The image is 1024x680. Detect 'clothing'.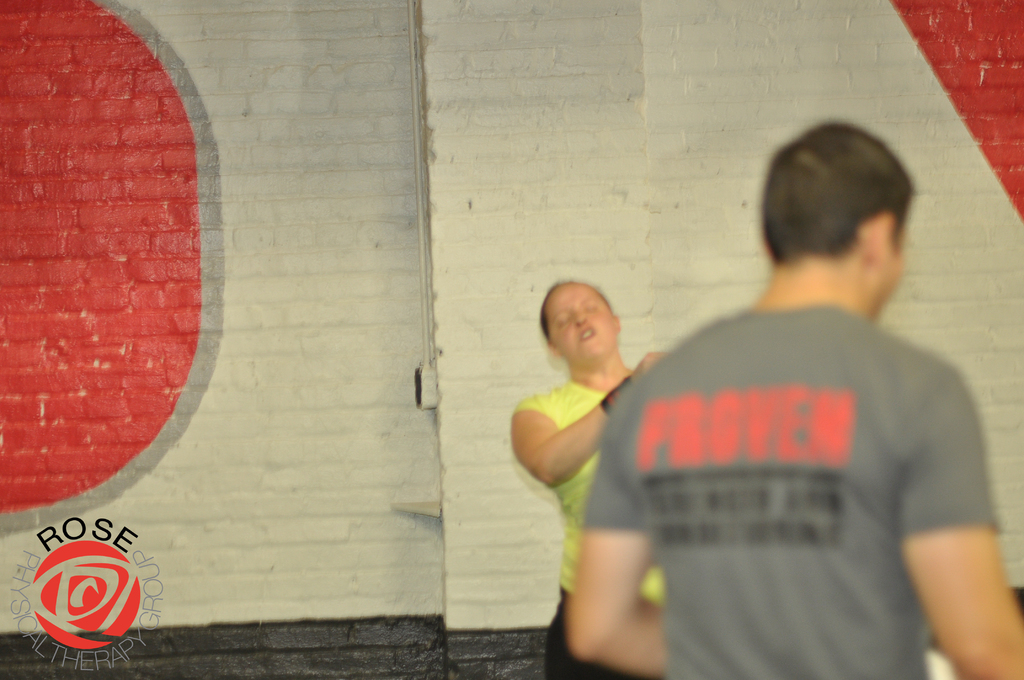
Detection: rect(606, 252, 979, 668).
